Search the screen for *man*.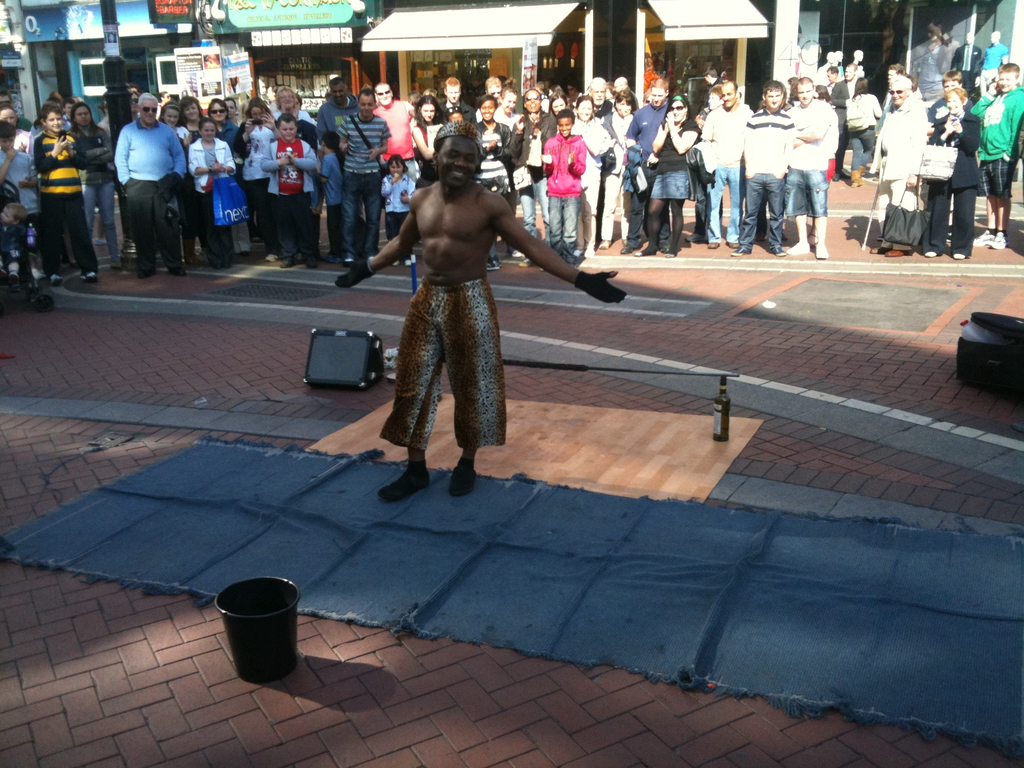
Found at rect(112, 92, 184, 278).
